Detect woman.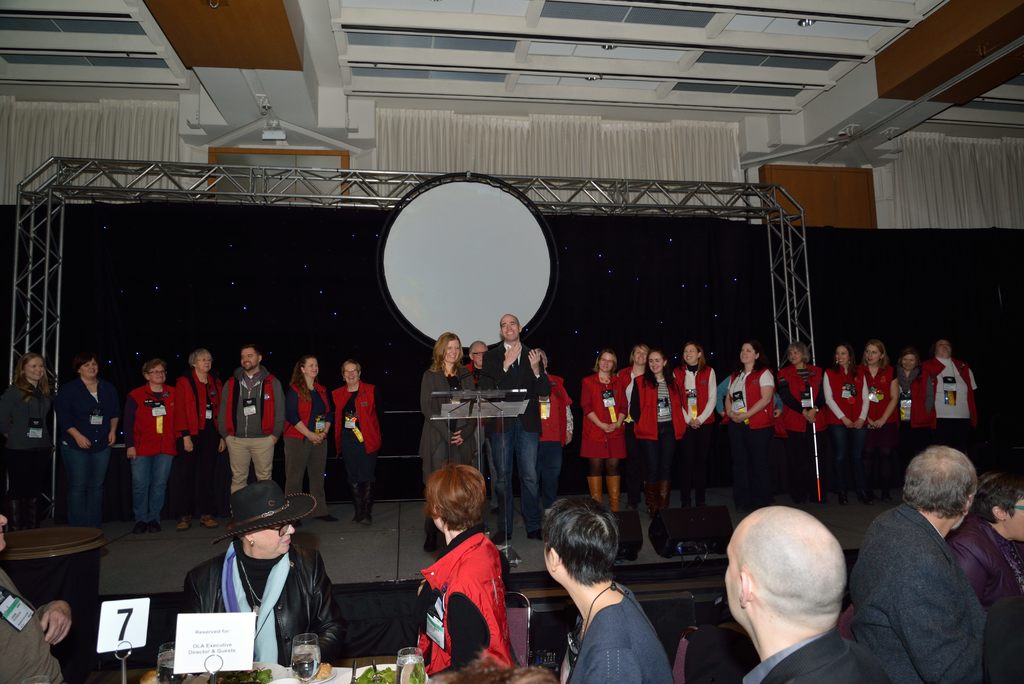
Detected at 669 343 719 504.
